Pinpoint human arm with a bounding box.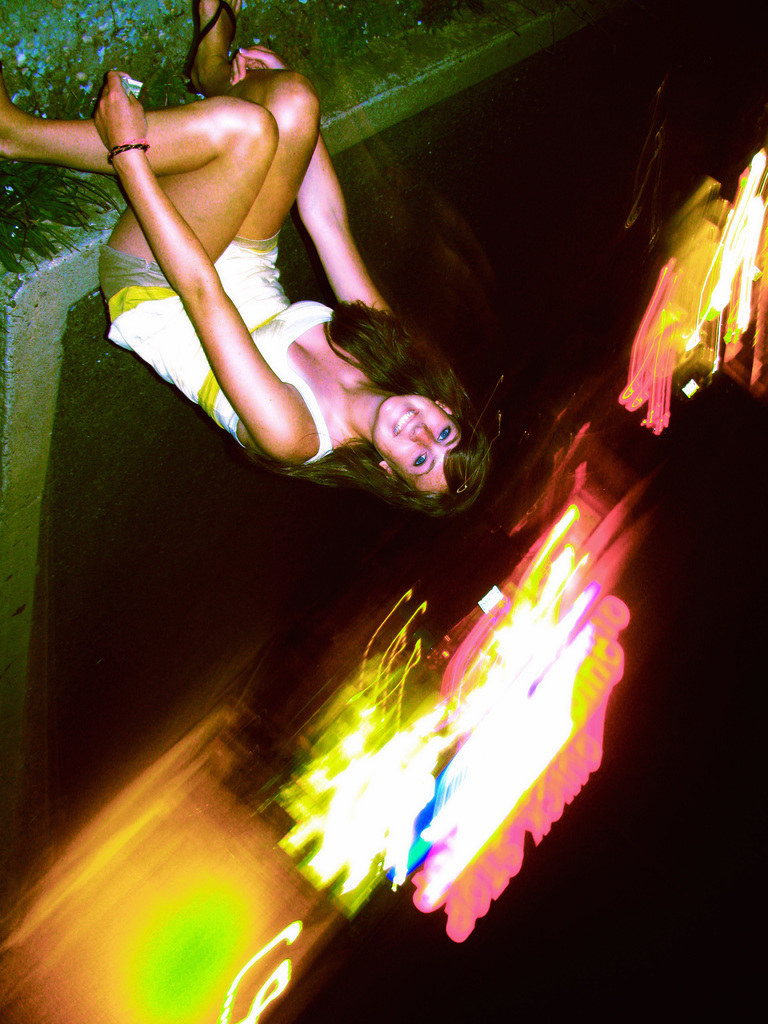
114,122,313,456.
